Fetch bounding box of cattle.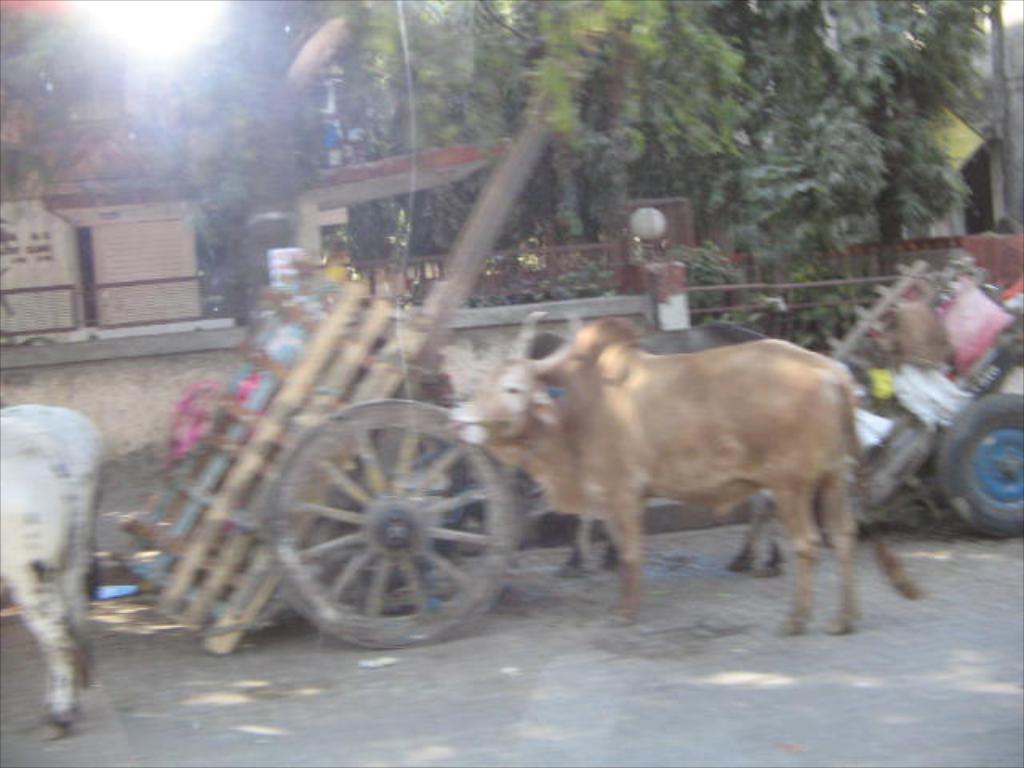
Bbox: select_region(0, 406, 98, 746).
